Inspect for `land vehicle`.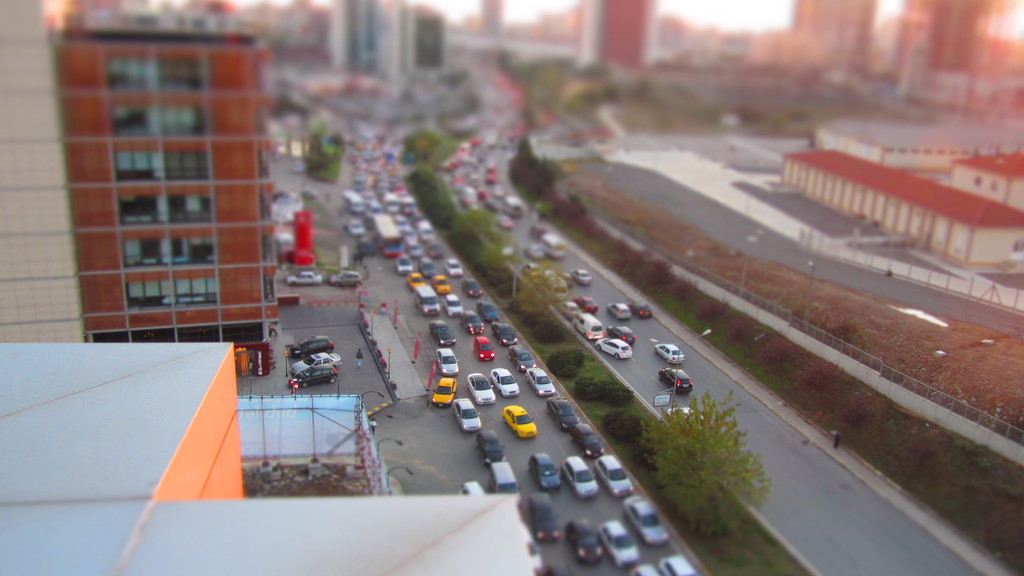
Inspection: 286/267/322/285.
